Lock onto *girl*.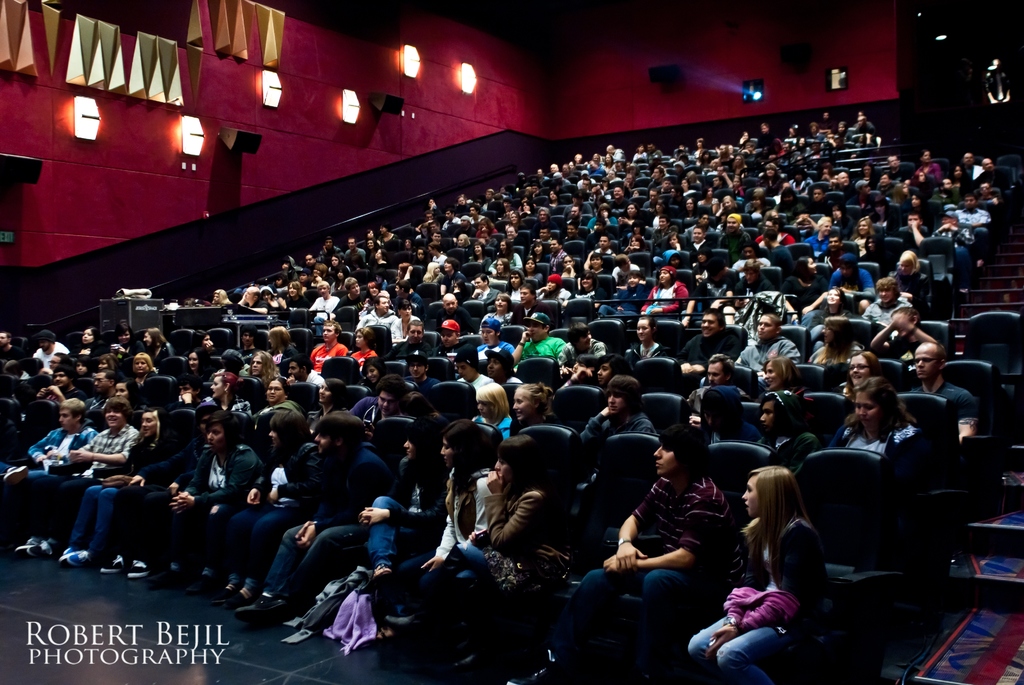
Locked: x1=372, y1=249, x2=388, y2=268.
